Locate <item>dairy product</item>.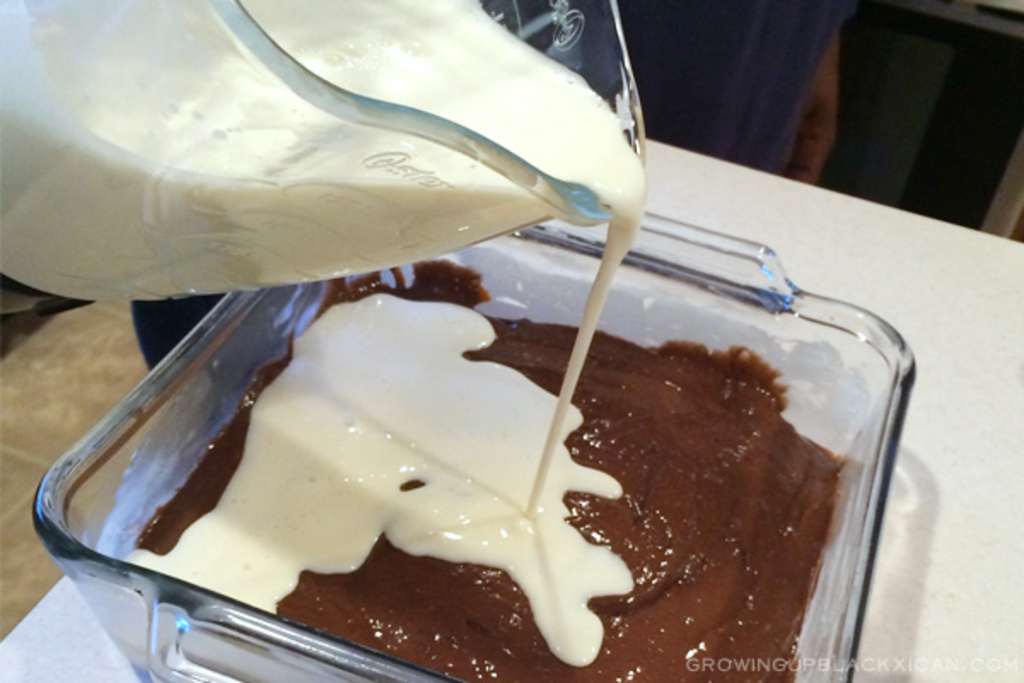
Bounding box: select_region(137, 280, 637, 644).
